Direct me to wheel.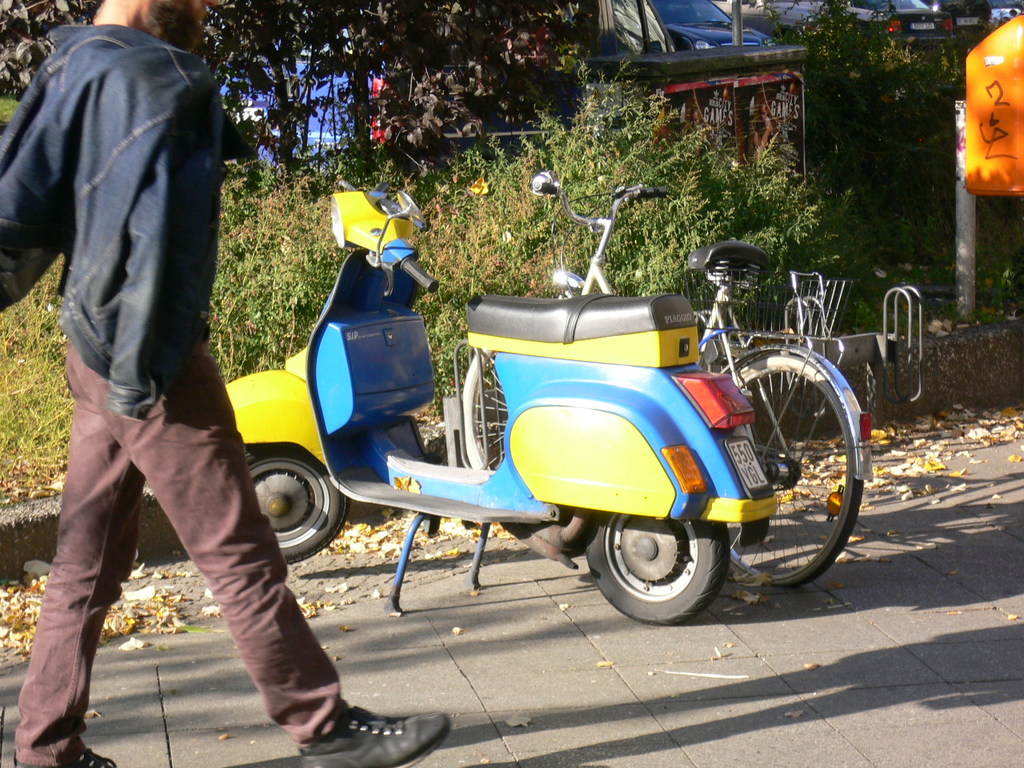
Direction: 722, 354, 862, 586.
